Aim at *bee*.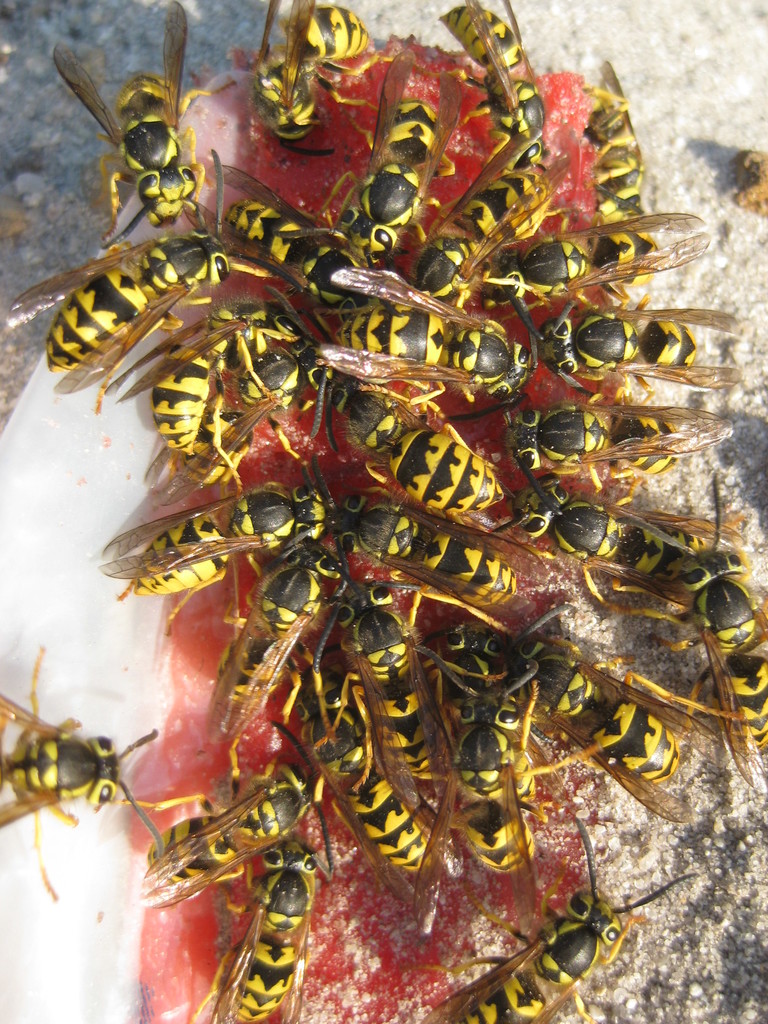
Aimed at <box>44,45,225,218</box>.
